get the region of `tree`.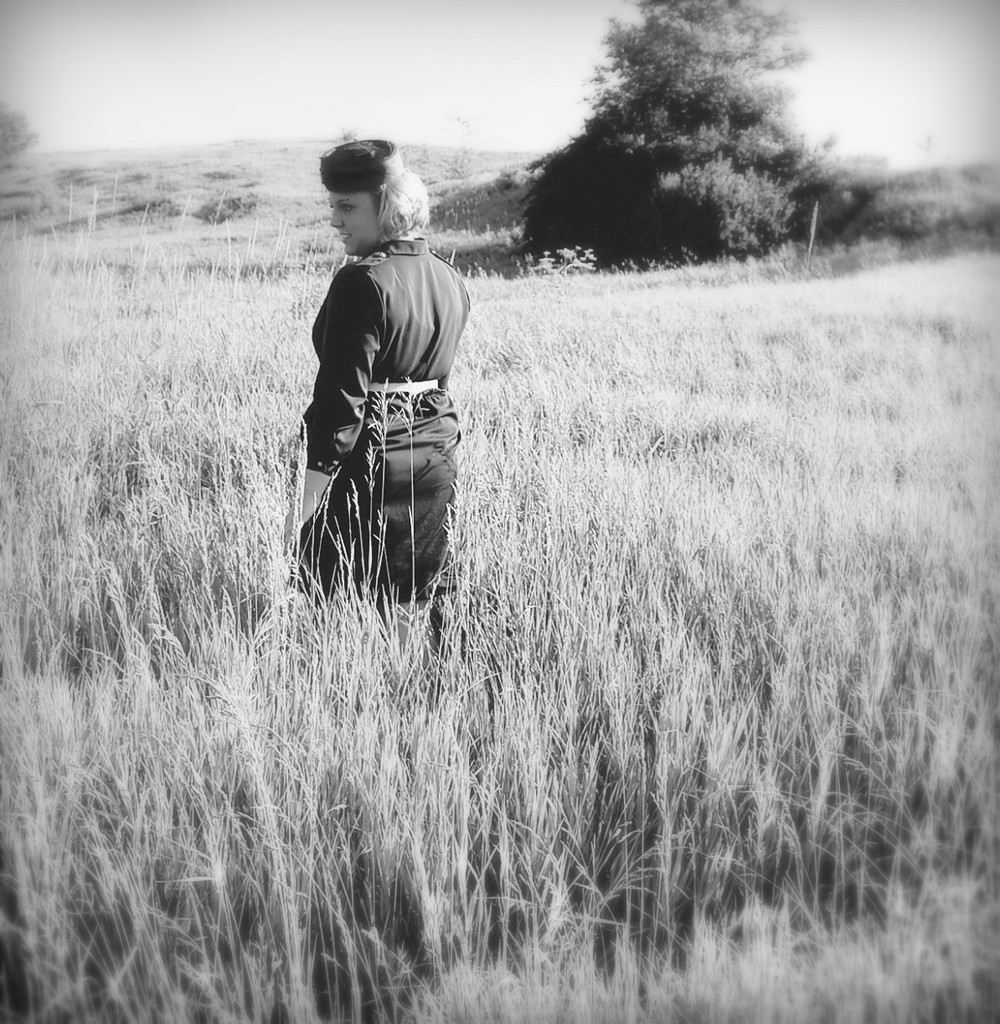
507:0:887:268.
